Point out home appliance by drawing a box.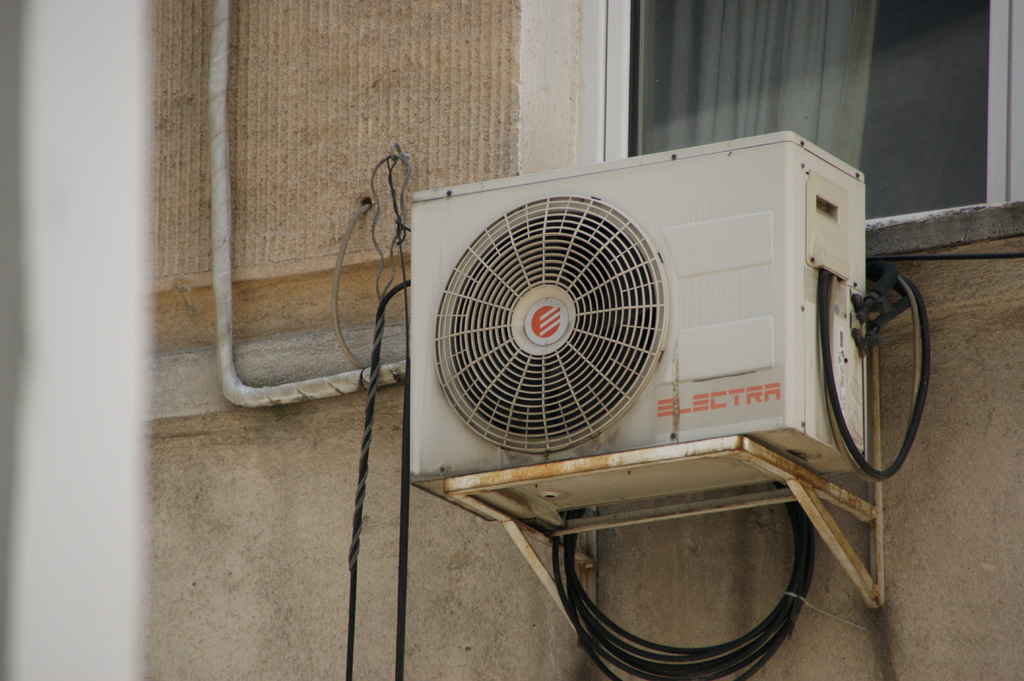
{"x1": 408, "y1": 128, "x2": 868, "y2": 522}.
